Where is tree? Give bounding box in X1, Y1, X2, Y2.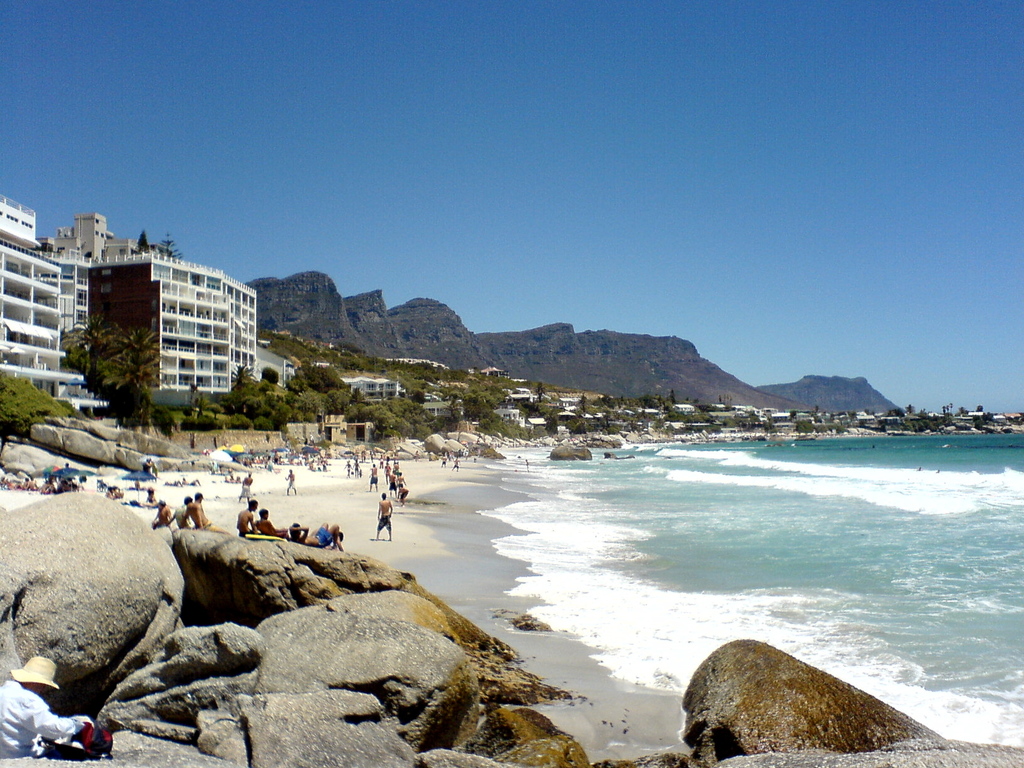
96, 324, 165, 433.
